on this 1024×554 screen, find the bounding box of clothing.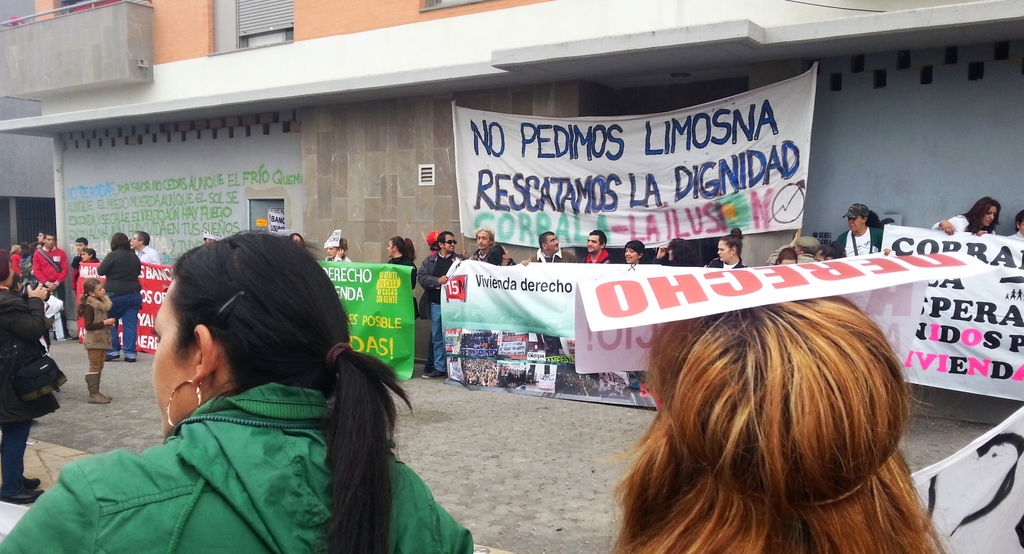
Bounding box: (left=384, top=250, right=420, bottom=281).
